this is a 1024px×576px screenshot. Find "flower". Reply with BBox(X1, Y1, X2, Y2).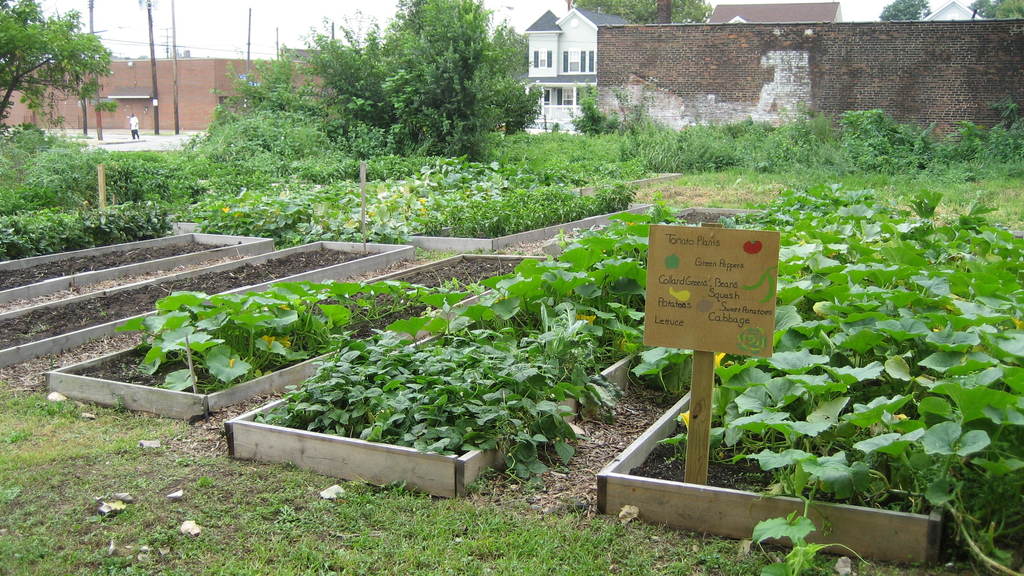
BBox(714, 349, 726, 369).
